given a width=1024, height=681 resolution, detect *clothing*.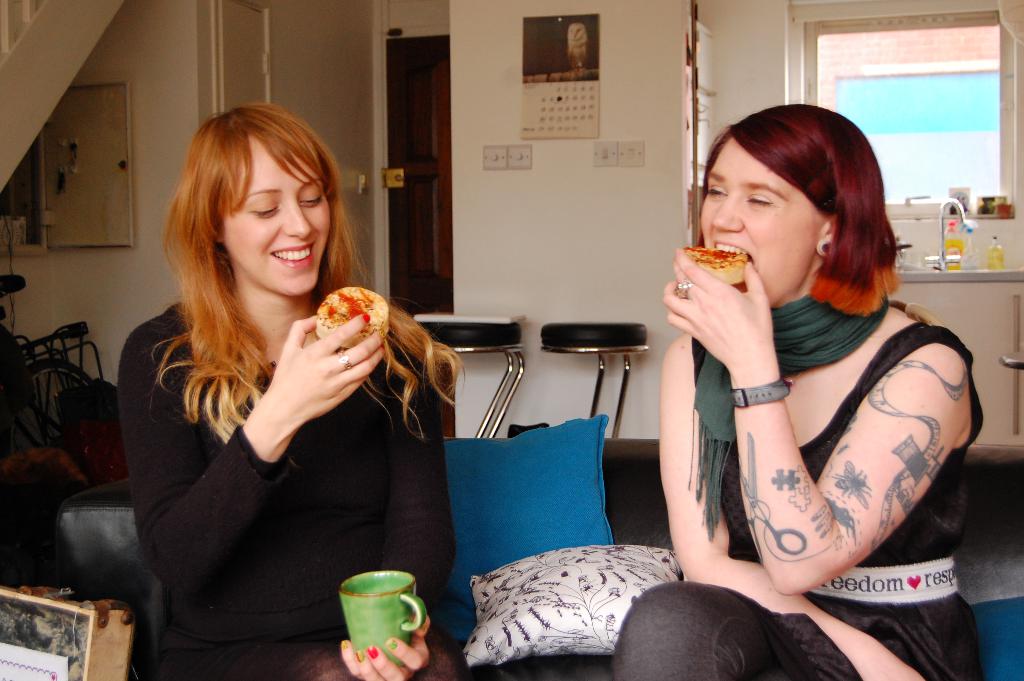
<box>88,248,471,666</box>.
